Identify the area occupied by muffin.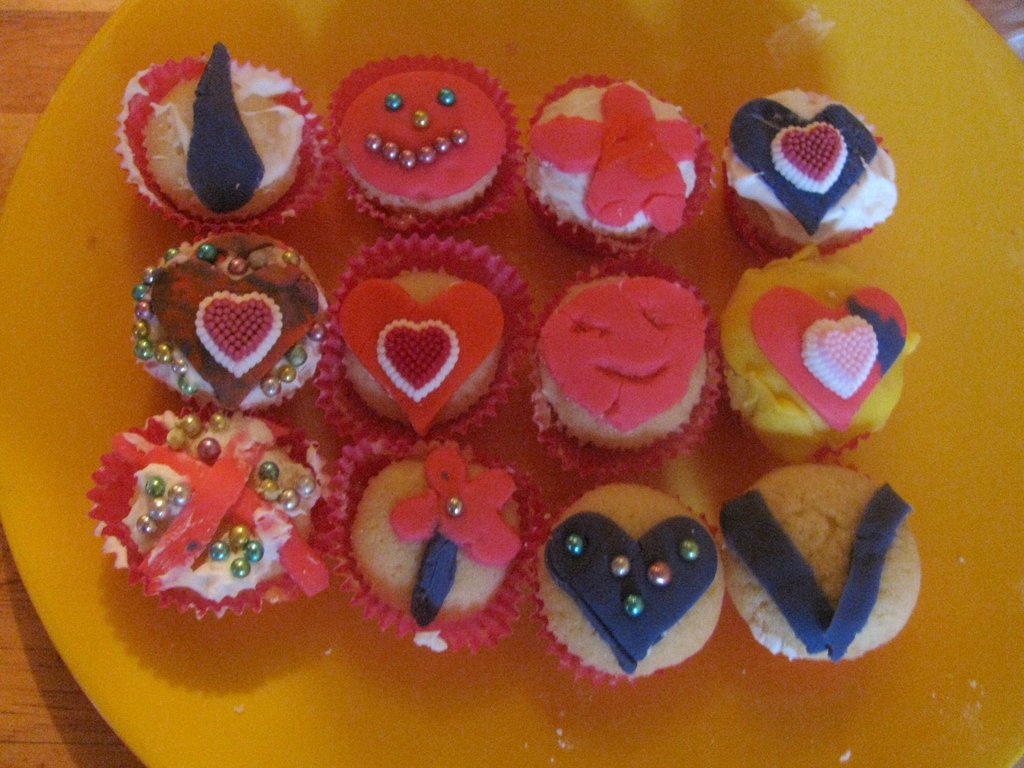
Area: {"x1": 722, "y1": 94, "x2": 892, "y2": 255}.
